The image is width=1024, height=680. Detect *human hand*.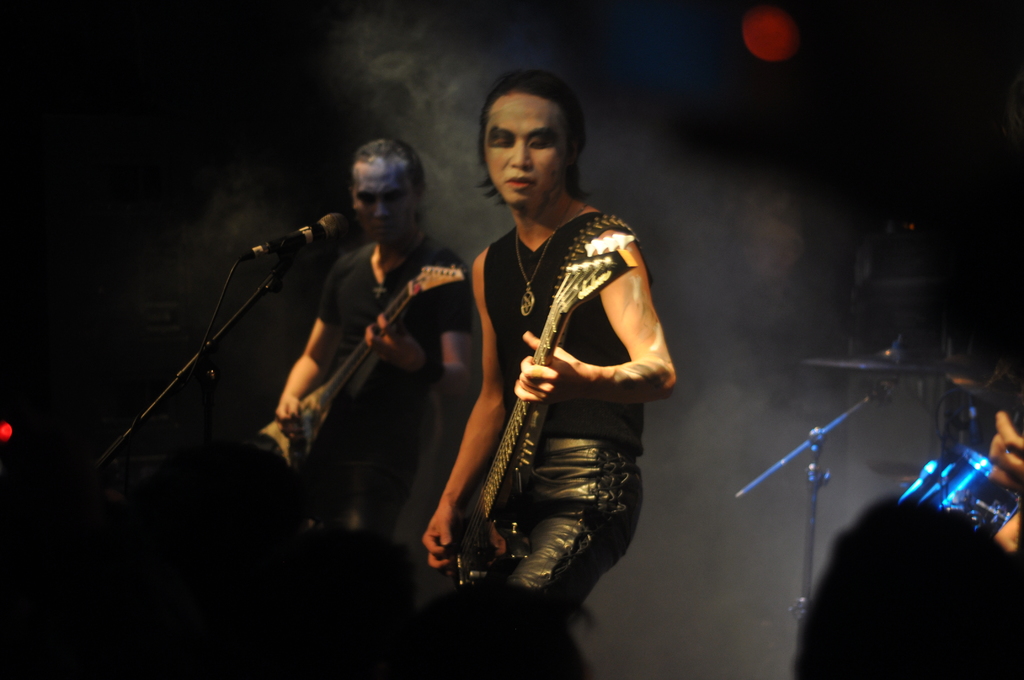
Detection: <region>991, 408, 1023, 490</region>.
